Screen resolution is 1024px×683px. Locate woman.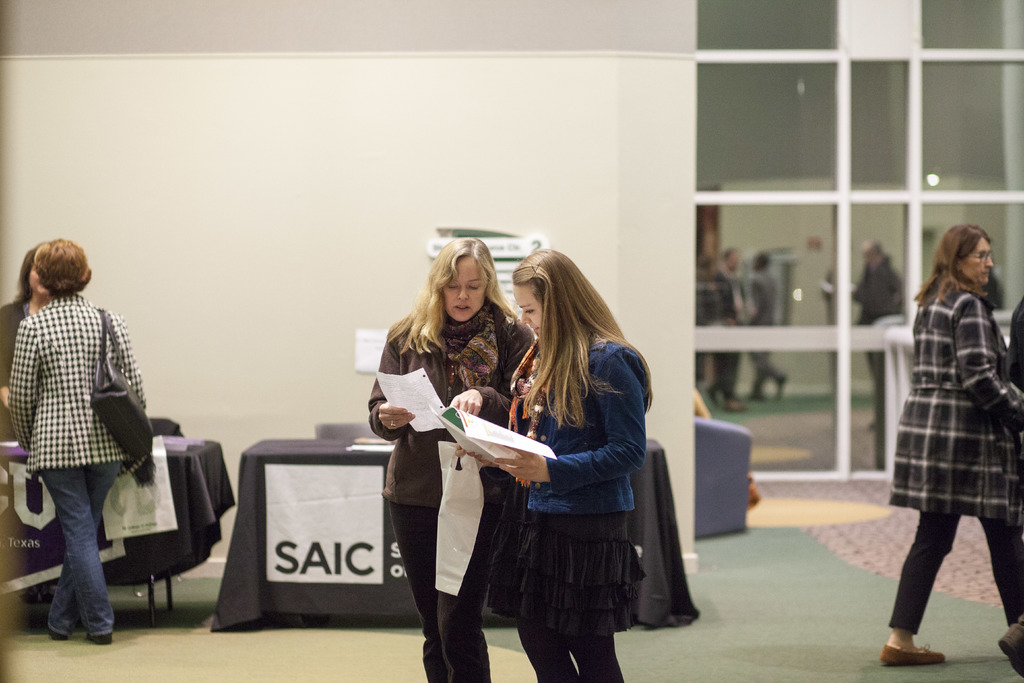
(364, 234, 539, 682).
